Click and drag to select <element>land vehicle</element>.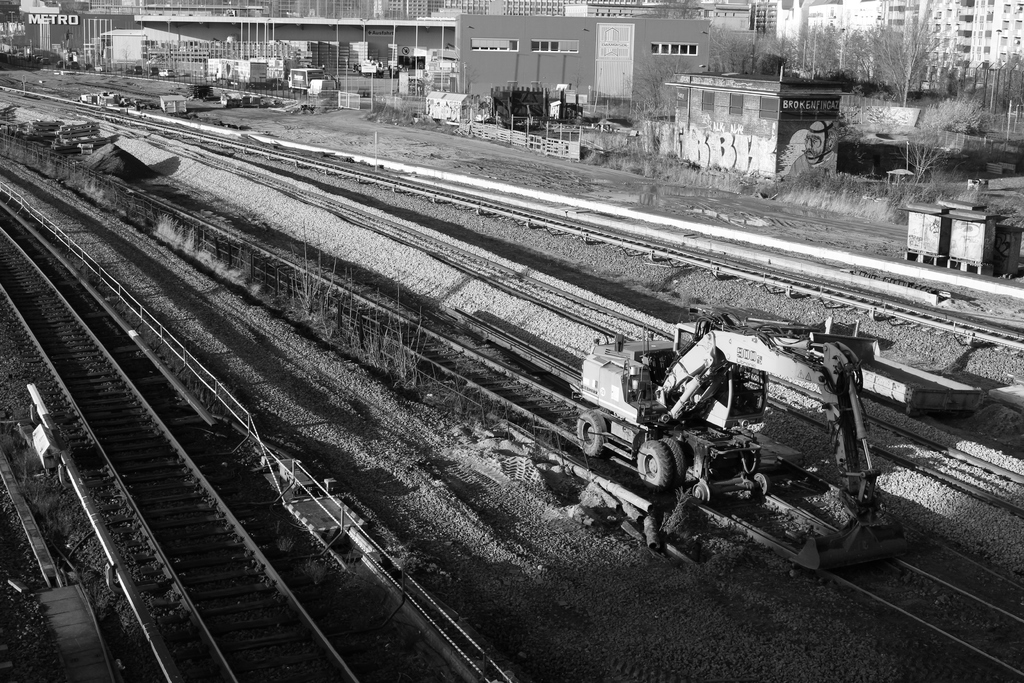
Selection: region(92, 62, 109, 76).
